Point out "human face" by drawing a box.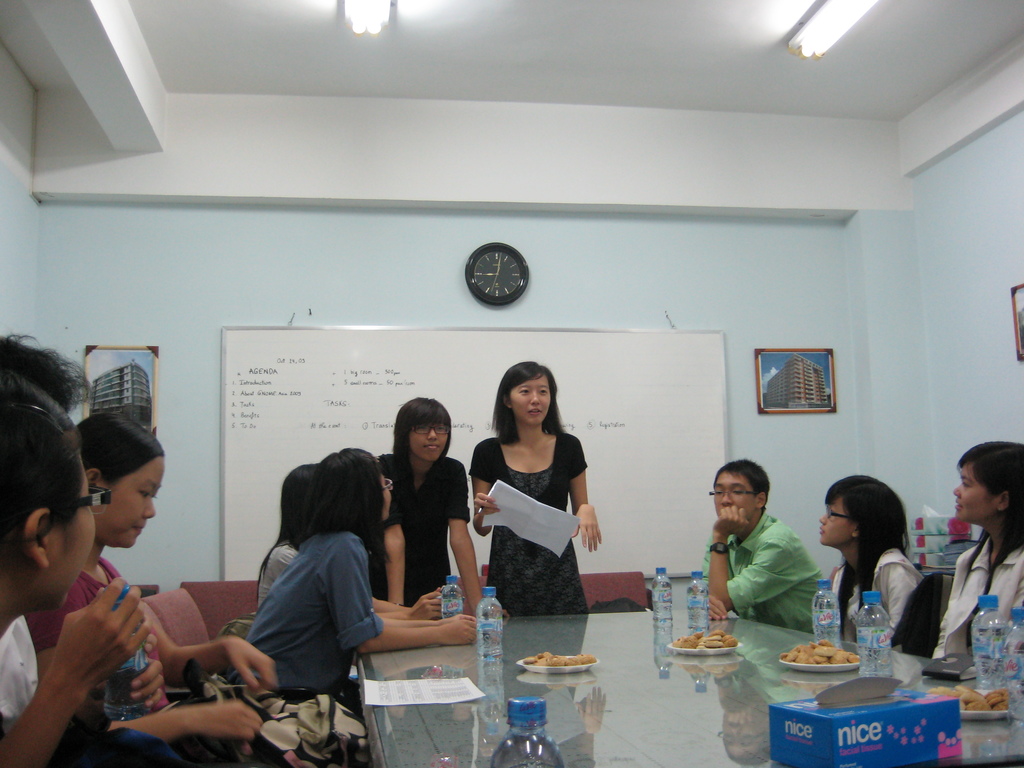
BBox(509, 378, 552, 424).
